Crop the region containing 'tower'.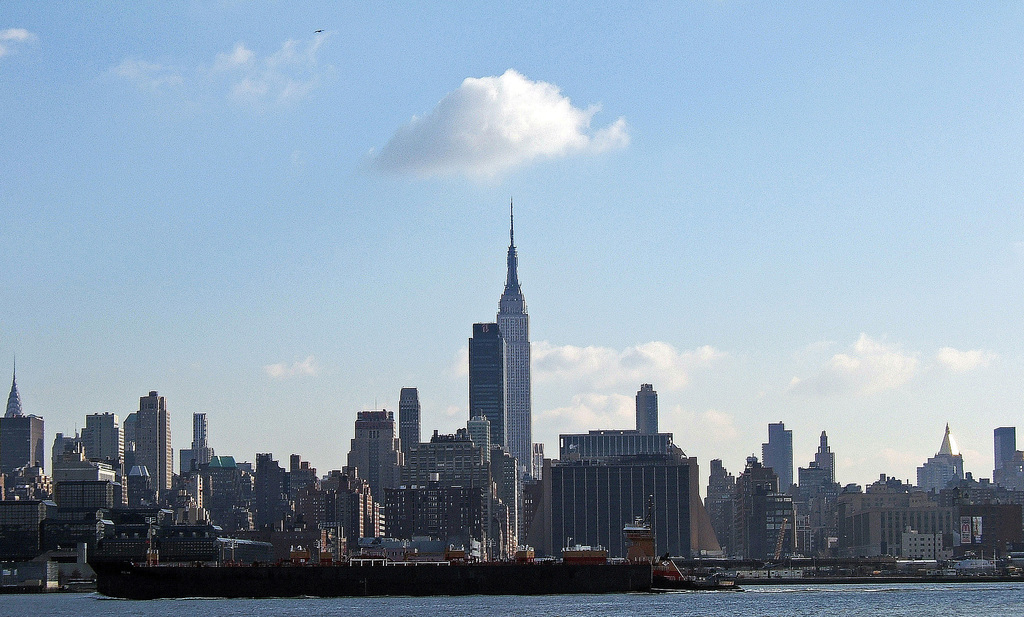
Crop region: pyautogui.locateOnScreen(327, 459, 389, 548).
